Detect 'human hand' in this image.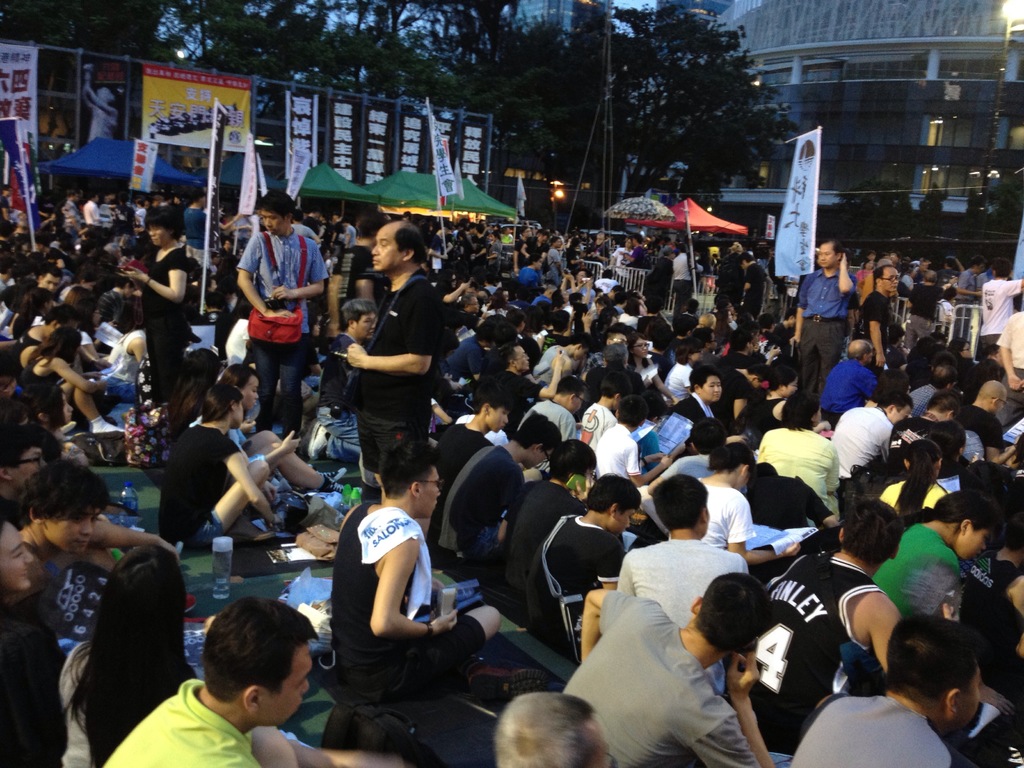
Detection: left=768, top=346, right=781, bottom=359.
